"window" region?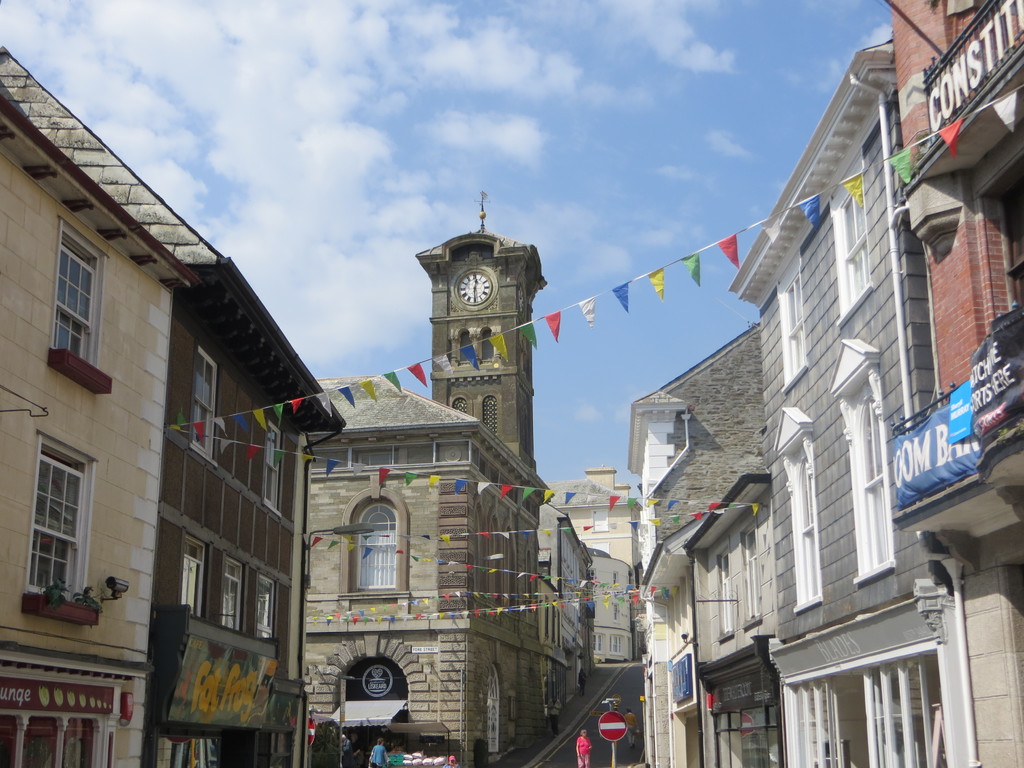
box=[708, 540, 732, 641]
